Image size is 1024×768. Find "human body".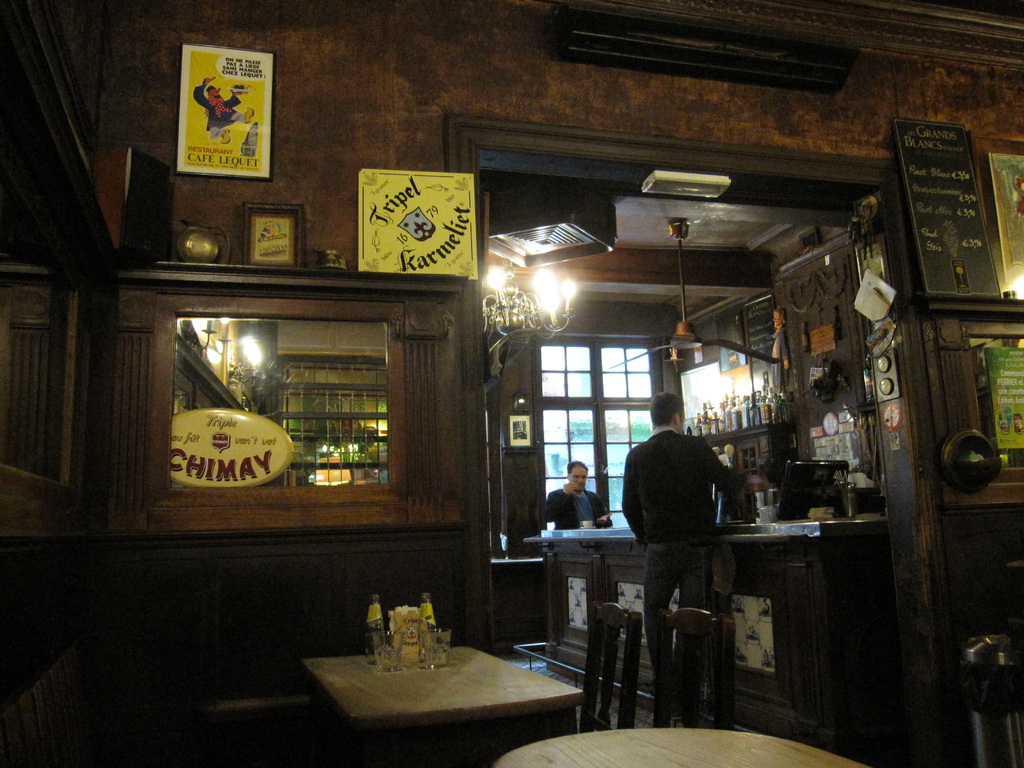
box=[549, 475, 606, 532].
